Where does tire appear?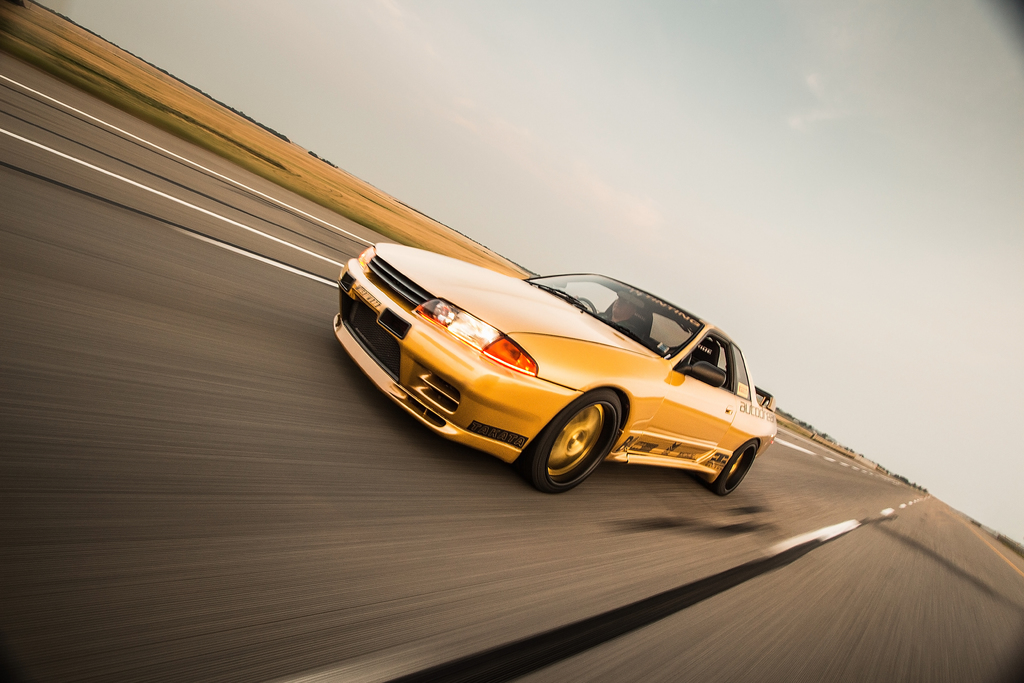
Appears at (714,443,758,494).
